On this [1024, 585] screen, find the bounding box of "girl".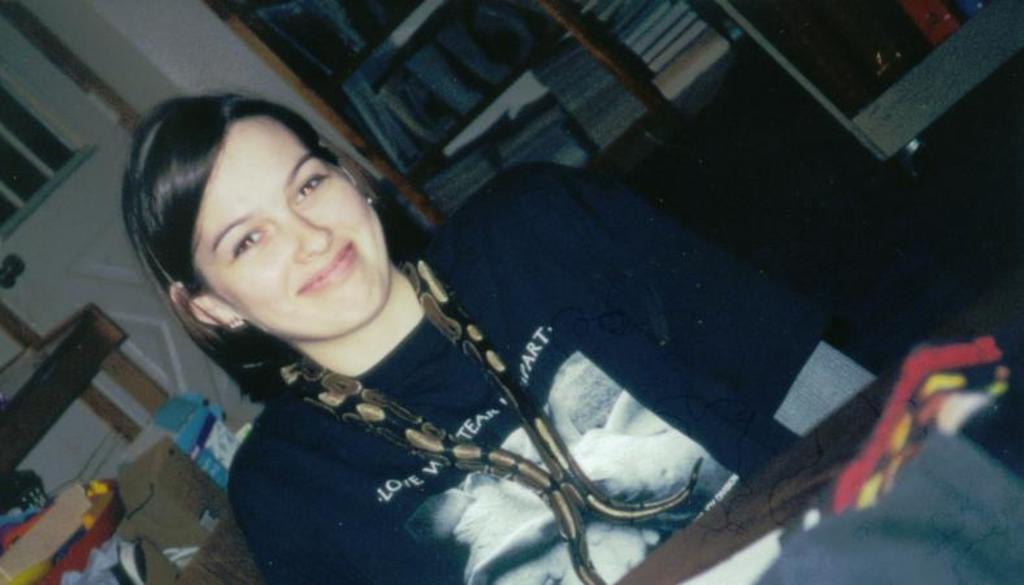
Bounding box: detection(123, 92, 1023, 584).
